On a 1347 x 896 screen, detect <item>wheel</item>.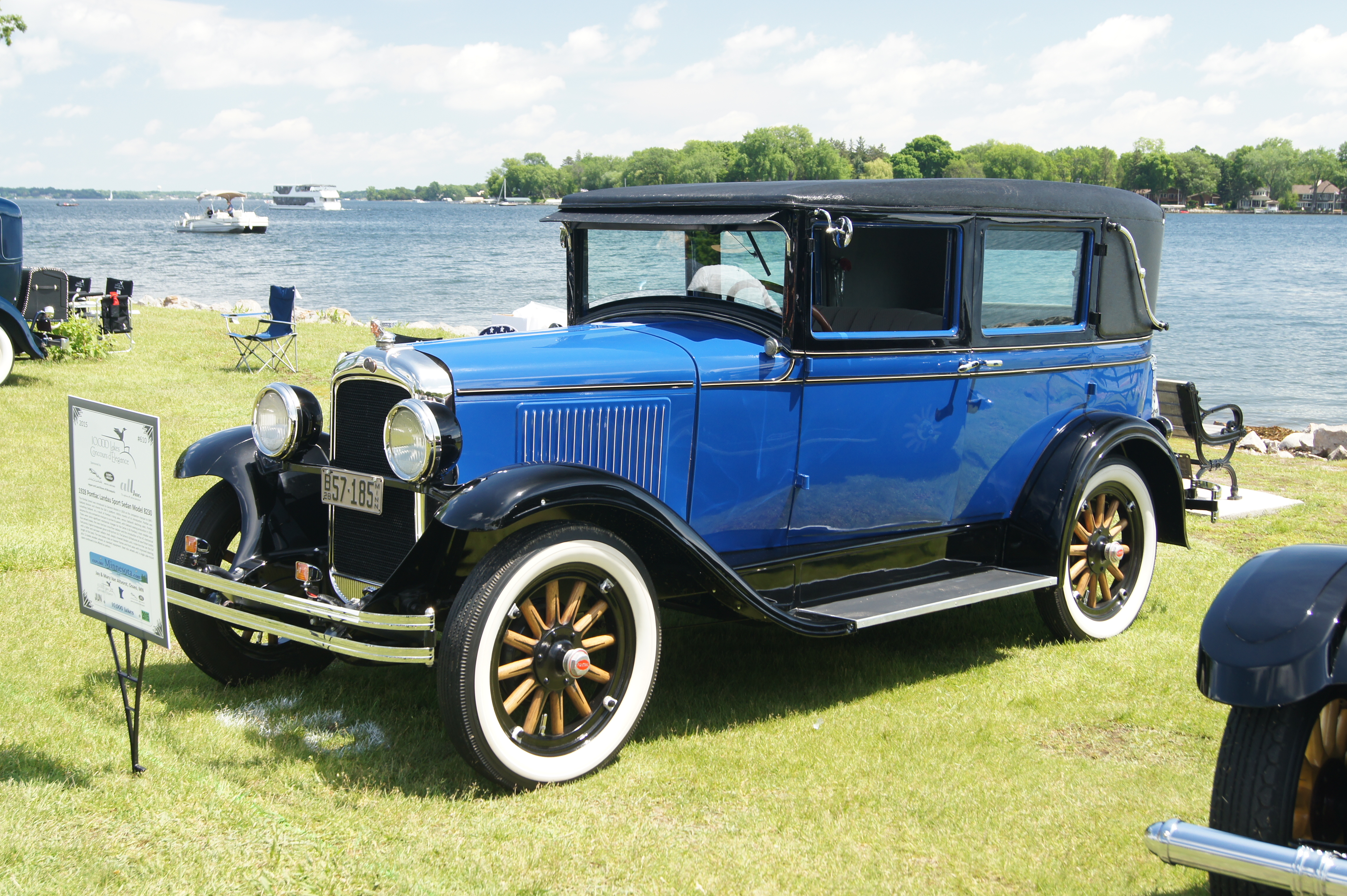
crop(48, 137, 101, 203).
